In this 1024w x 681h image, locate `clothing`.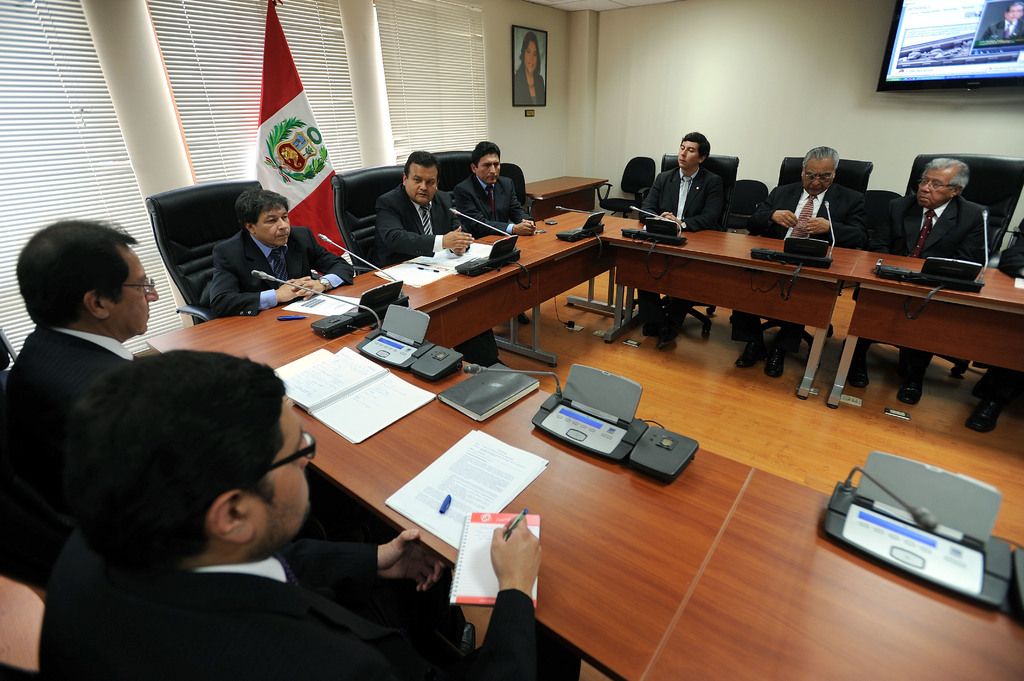
Bounding box: <bbox>972, 220, 1023, 412</bbox>.
